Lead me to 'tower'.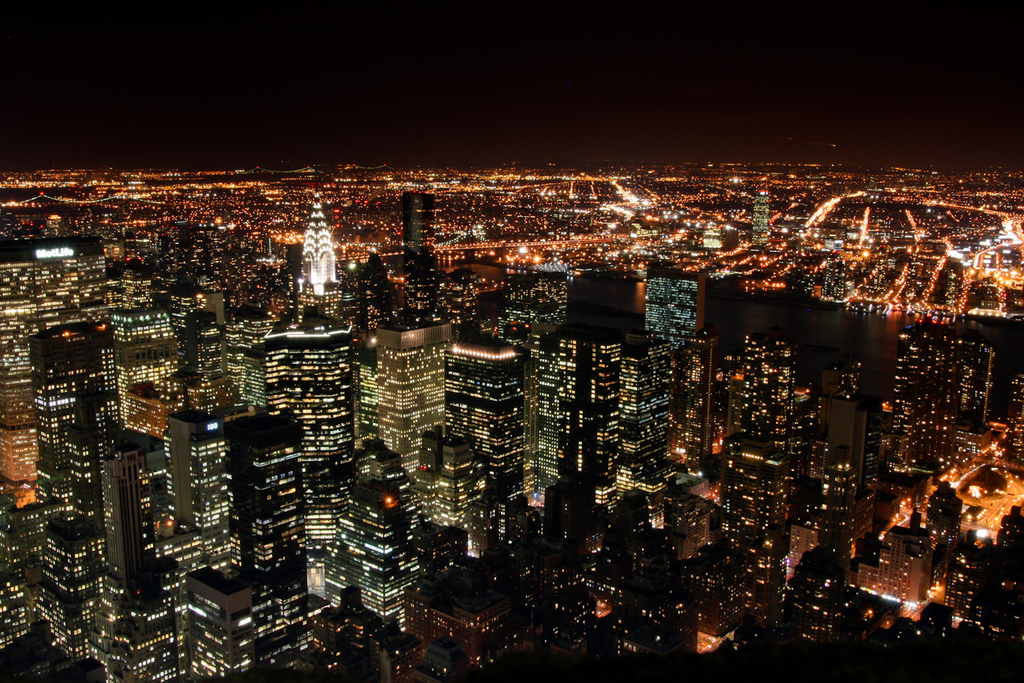
Lead to <bbox>110, 592, 174, 677</bbox>.
